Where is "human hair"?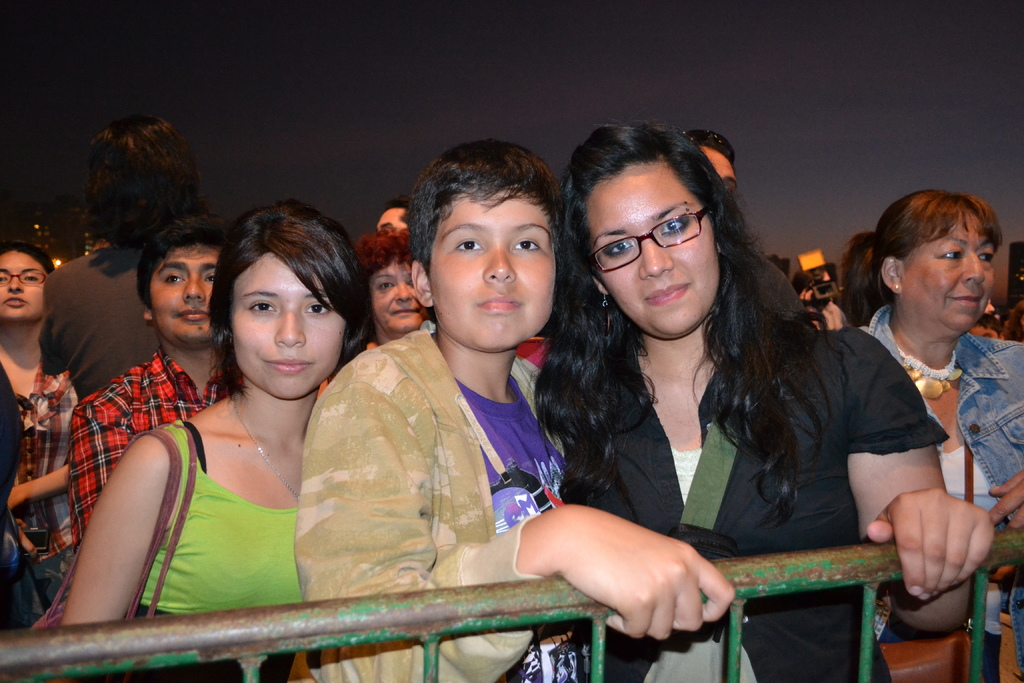
[836,228,883,337].
